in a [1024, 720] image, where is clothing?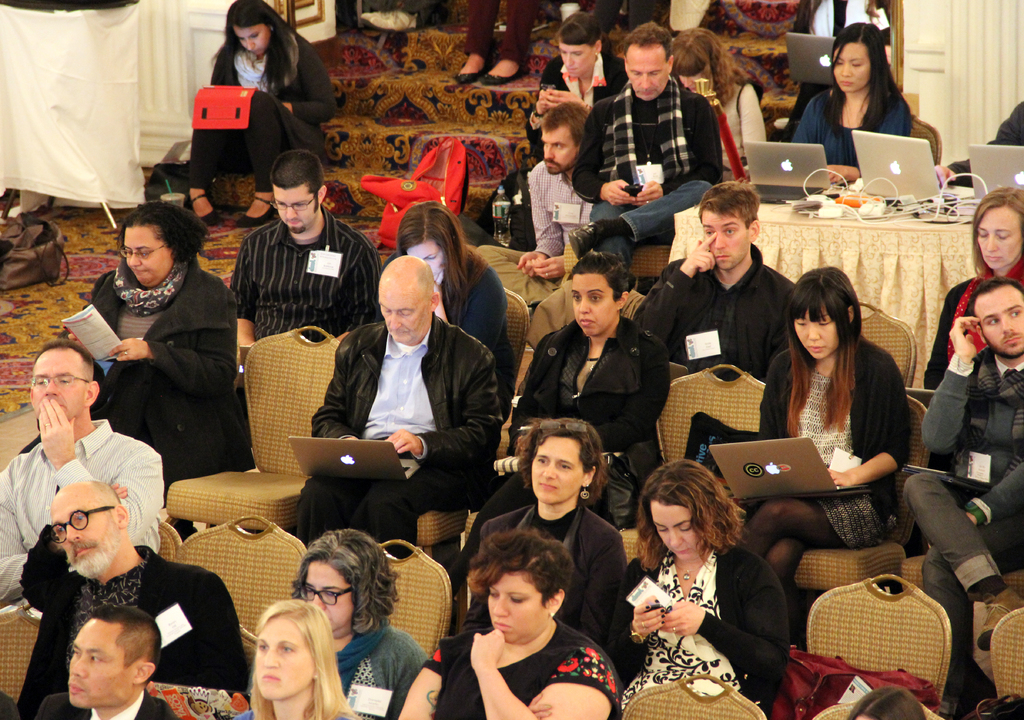
select_region(527, 58, 620, 121).
